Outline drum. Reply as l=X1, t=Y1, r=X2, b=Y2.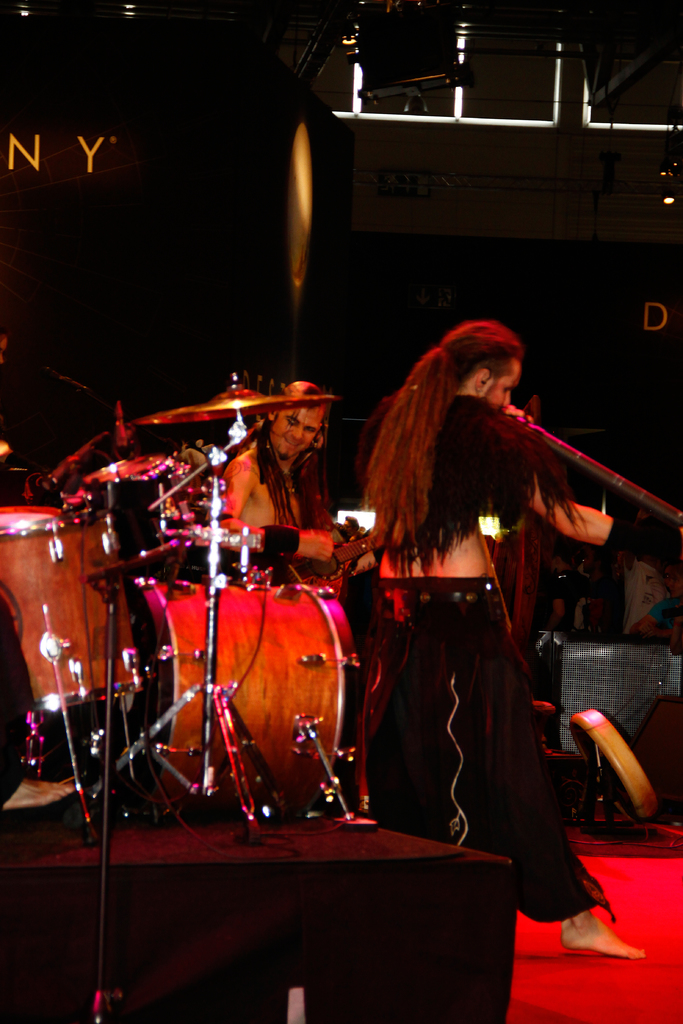
l=87, t=569, r=362, b=812.
